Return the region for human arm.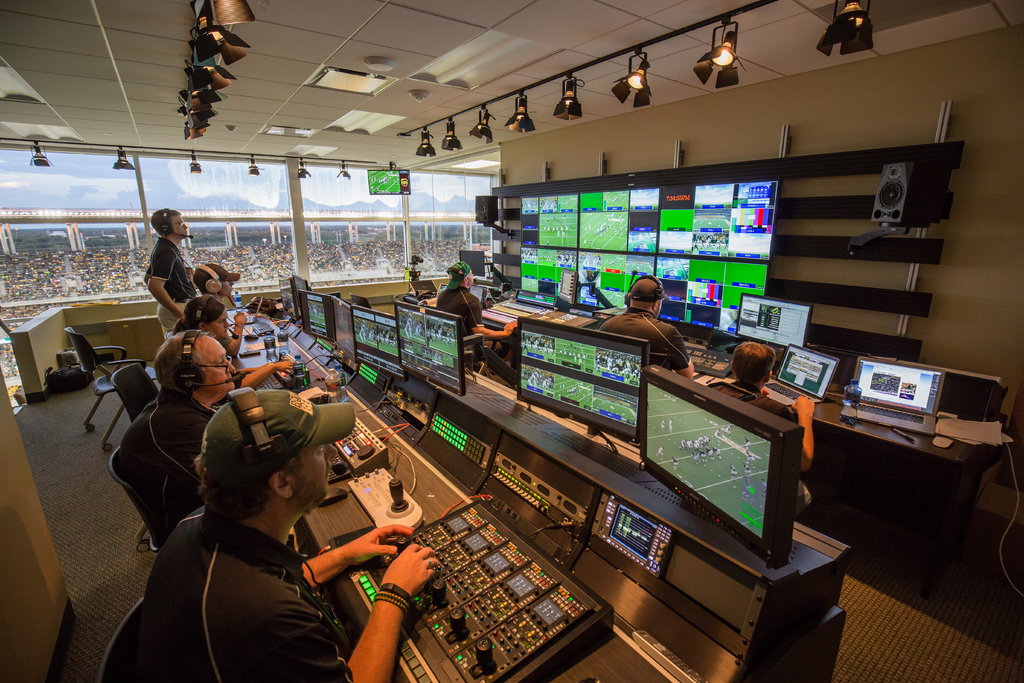
left=471, top=305, right=528, bottom=347.
